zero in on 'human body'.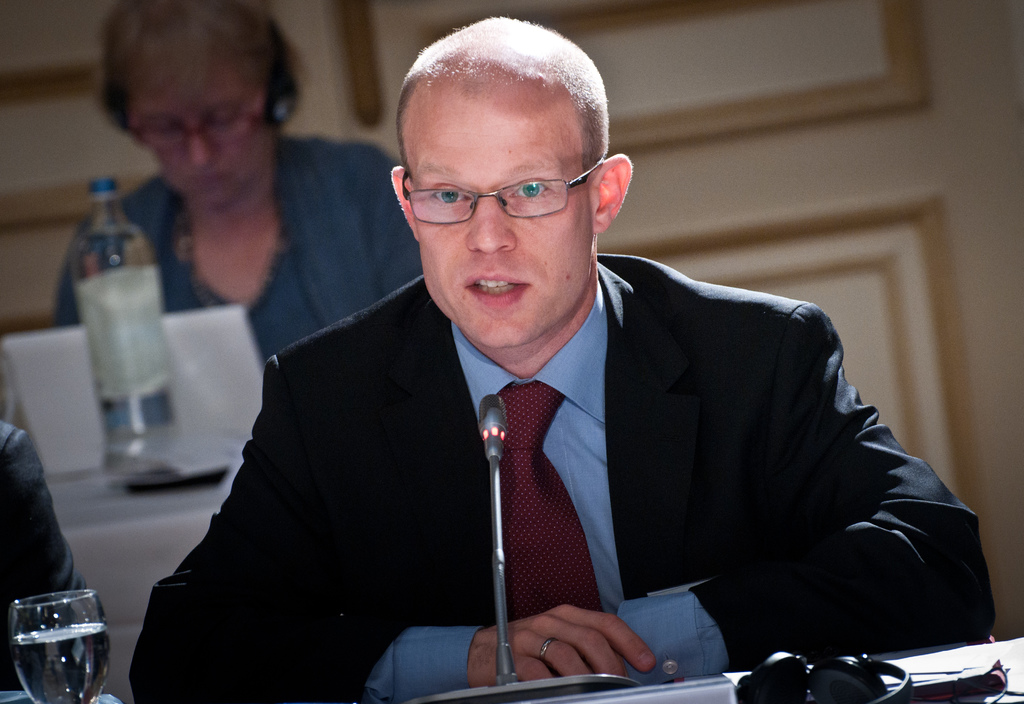
Zeroed in: 186:110:936:703.
